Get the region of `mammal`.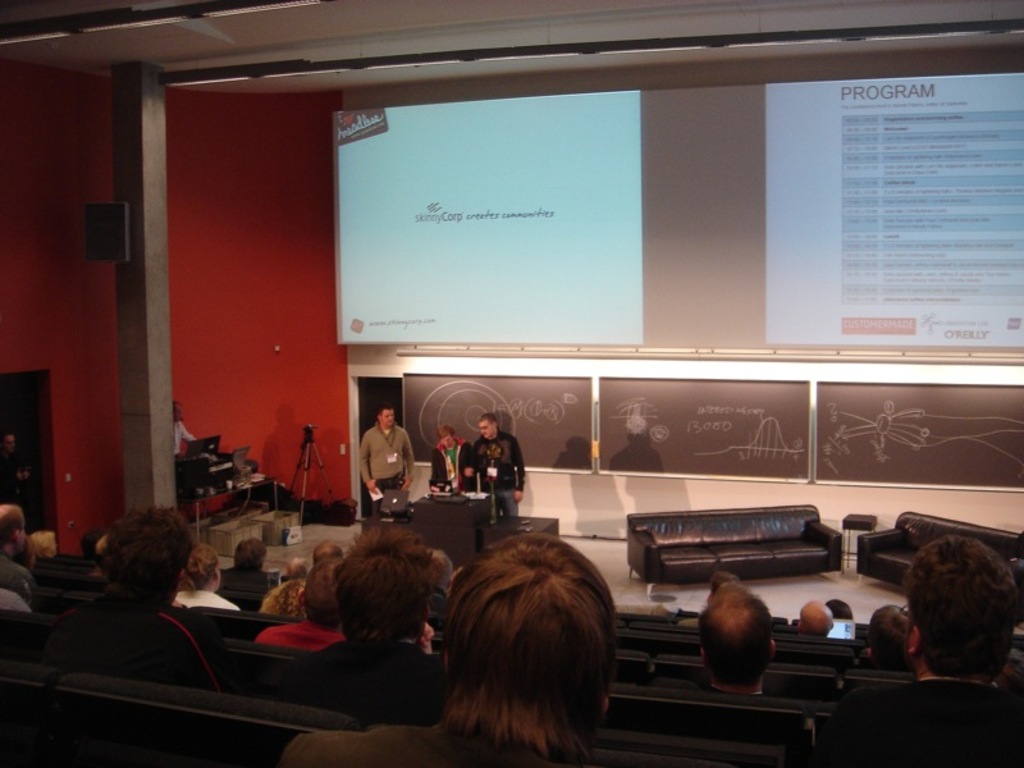
select_region(177, 399, 197, 456).
